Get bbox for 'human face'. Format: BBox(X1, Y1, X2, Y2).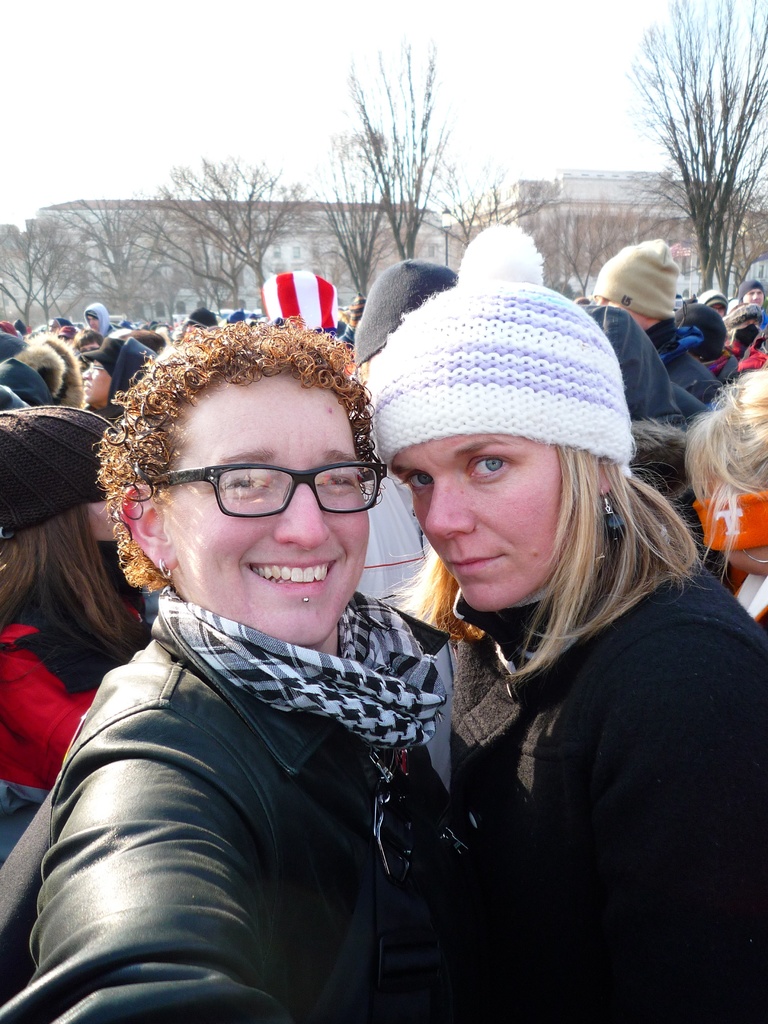
BBox(597, 294, 639, 331).
